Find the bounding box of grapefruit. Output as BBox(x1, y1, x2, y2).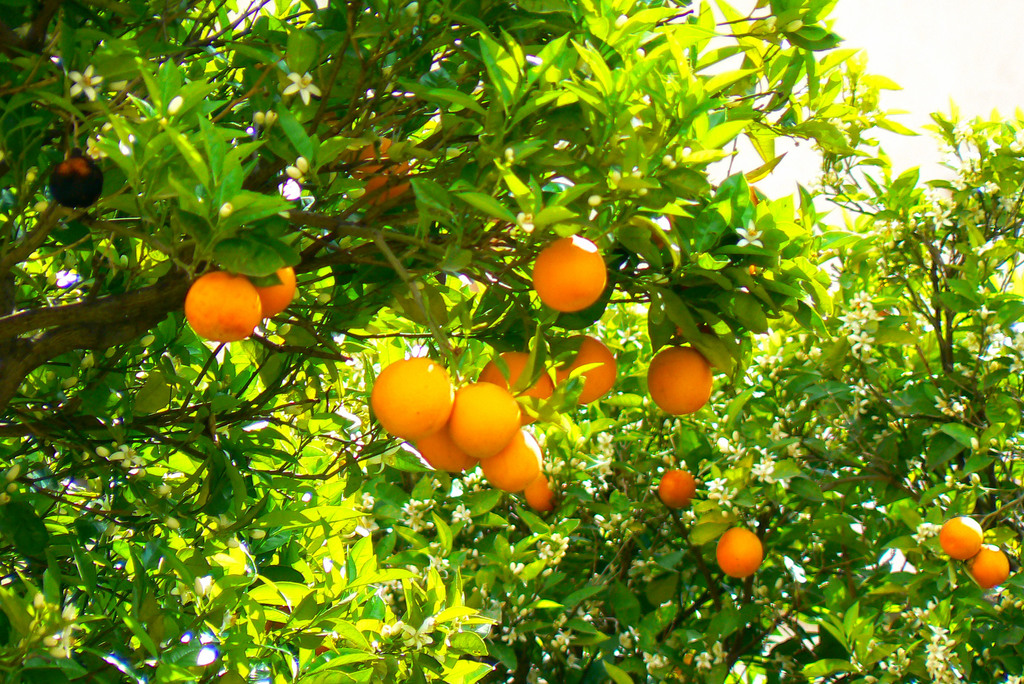
BBox(530, 236, 607, 316).
